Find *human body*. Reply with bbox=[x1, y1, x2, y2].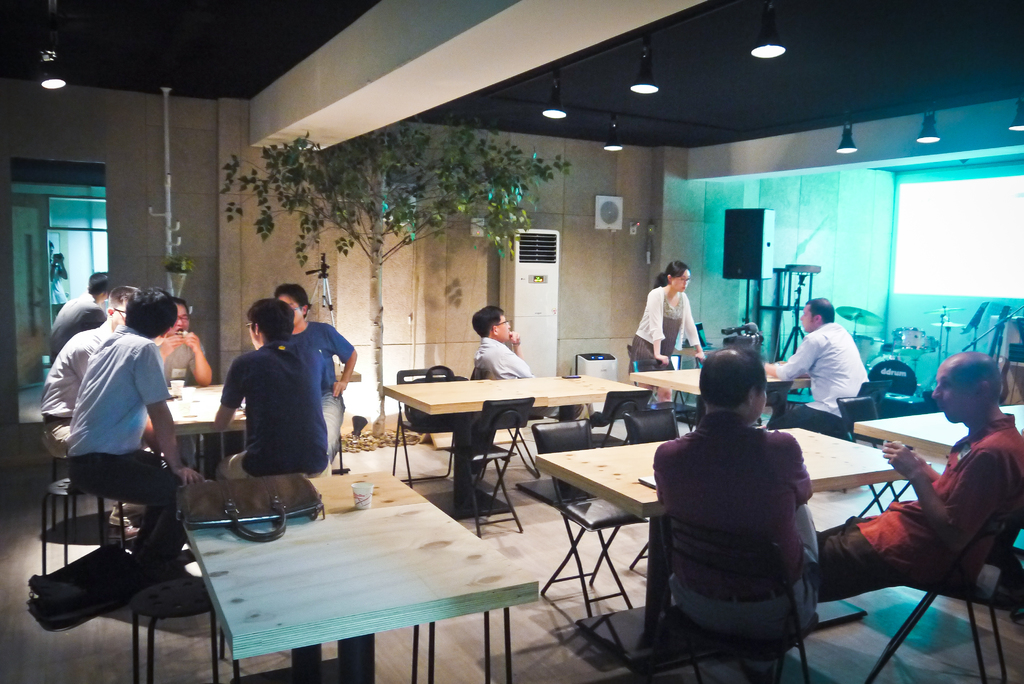
bbox=[296, 320, 356, 457].
